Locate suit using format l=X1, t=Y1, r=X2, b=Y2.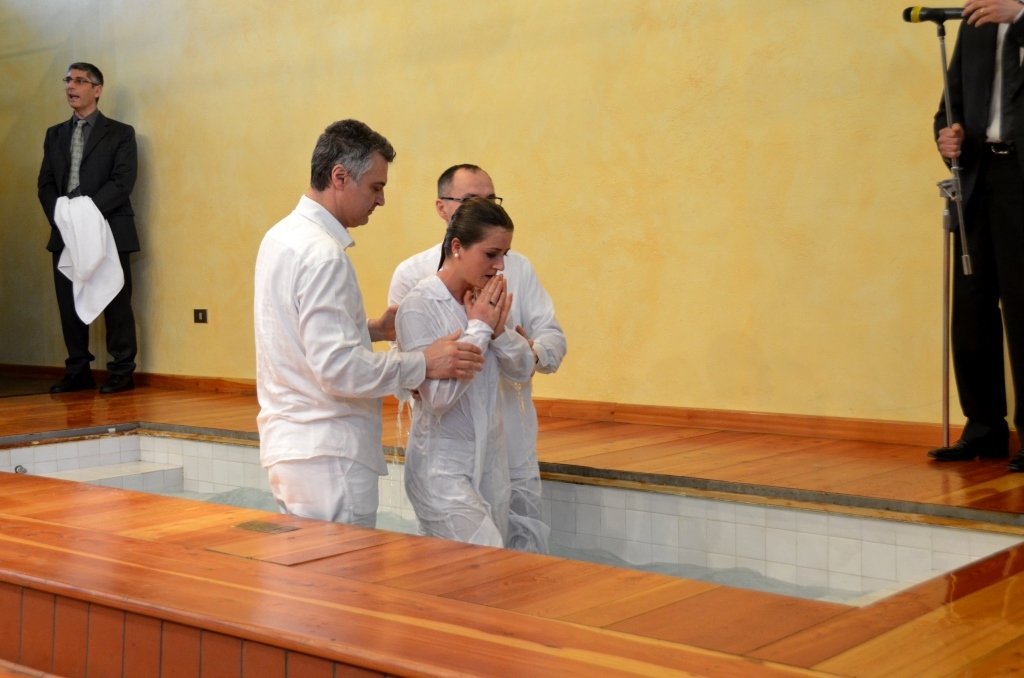
l=29, t=60, r=147, b=377.
